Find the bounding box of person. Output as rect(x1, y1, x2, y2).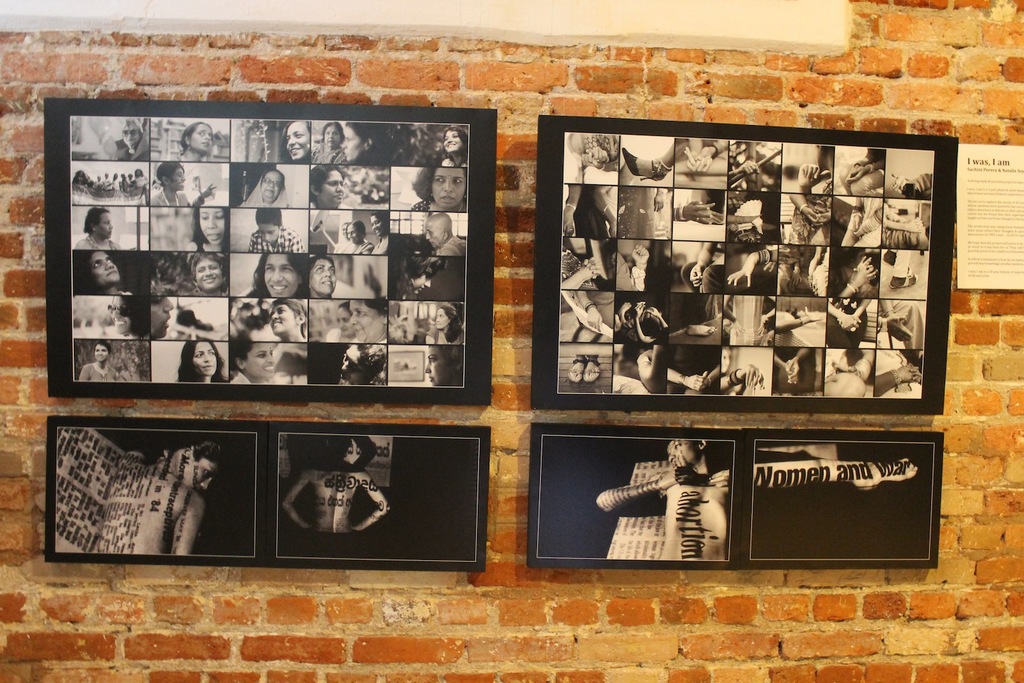
rect(825, 342, 875, 394).
